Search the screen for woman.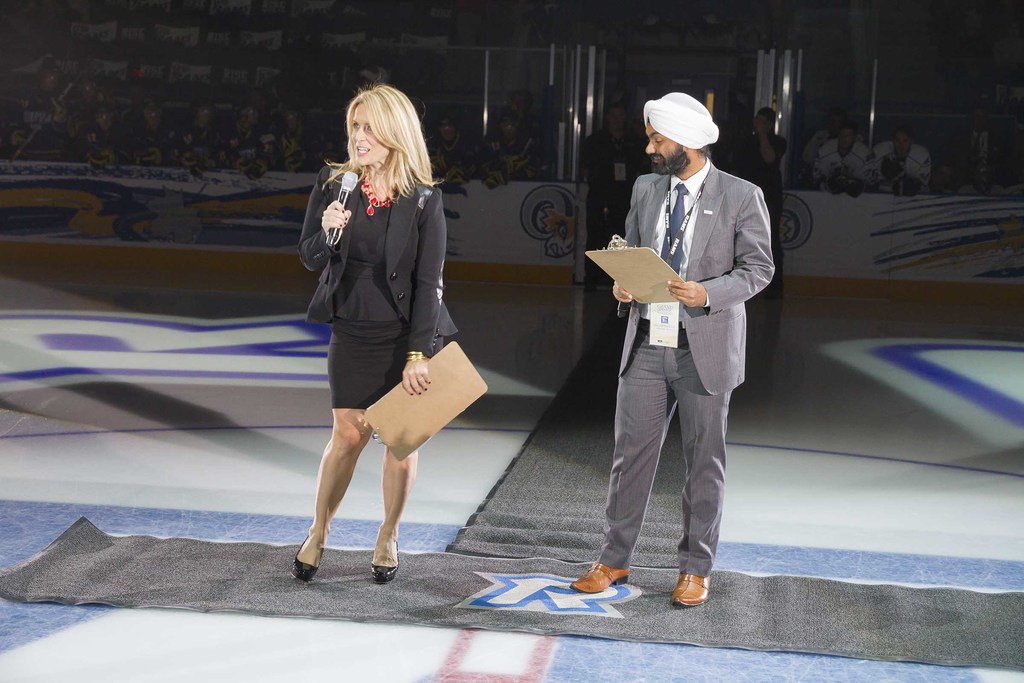
Found at [left=275, top=90, right=480, bottom=586].
